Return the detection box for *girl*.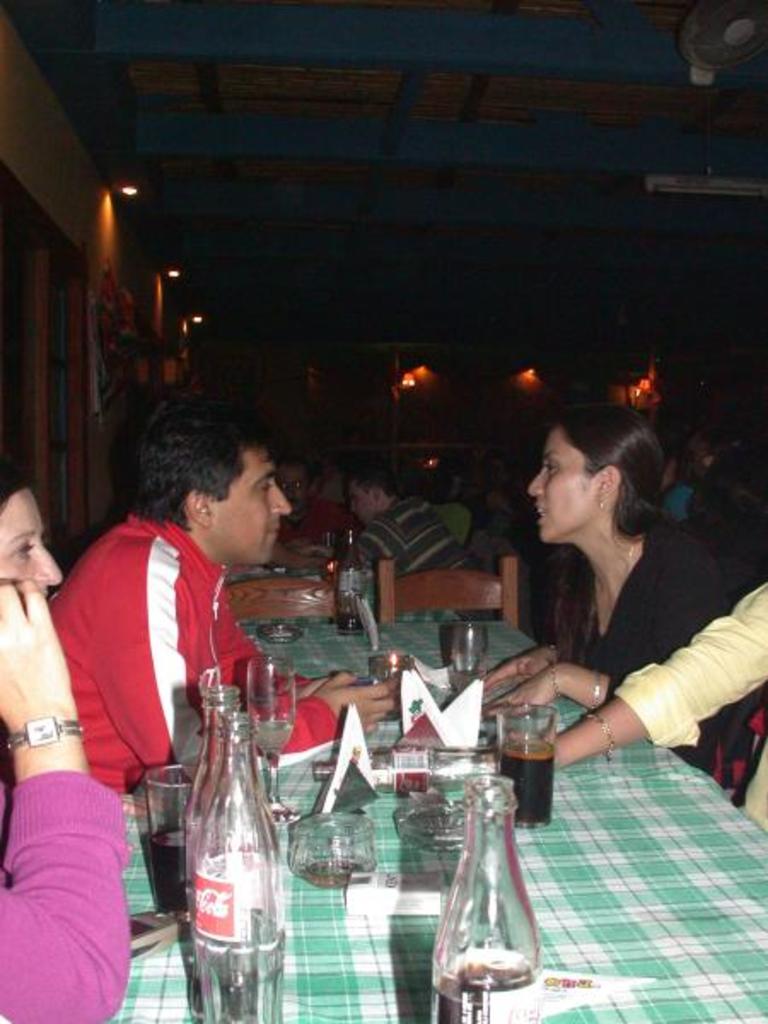
478,403,759,773.
